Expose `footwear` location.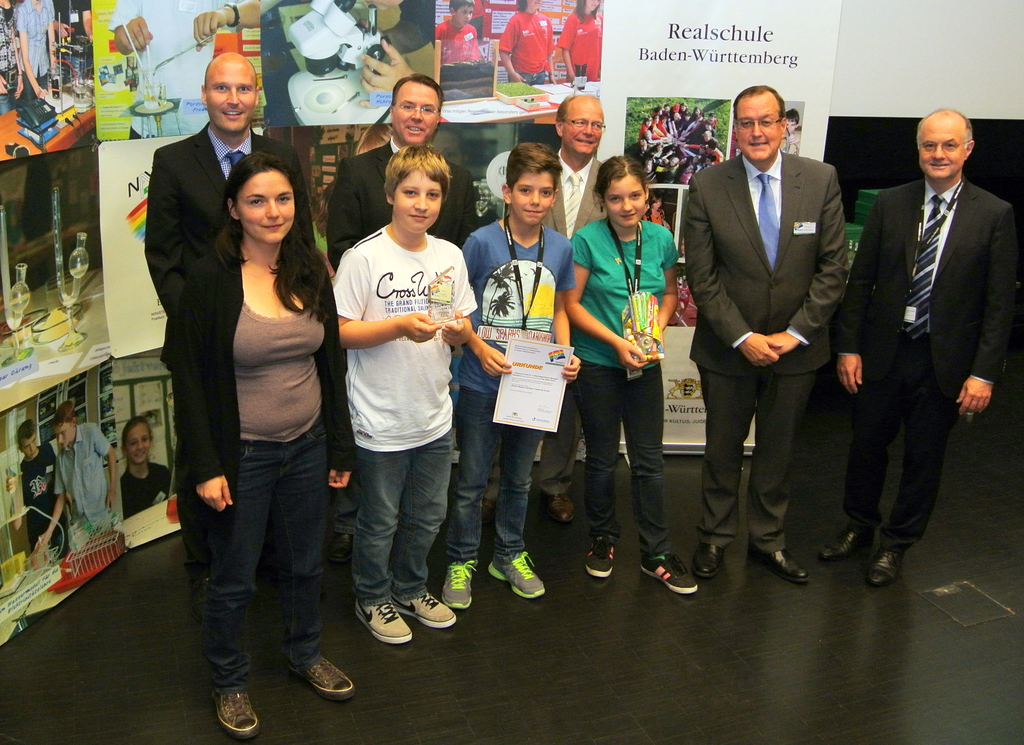
Exposed at rect(388, 584, 454, 631).
